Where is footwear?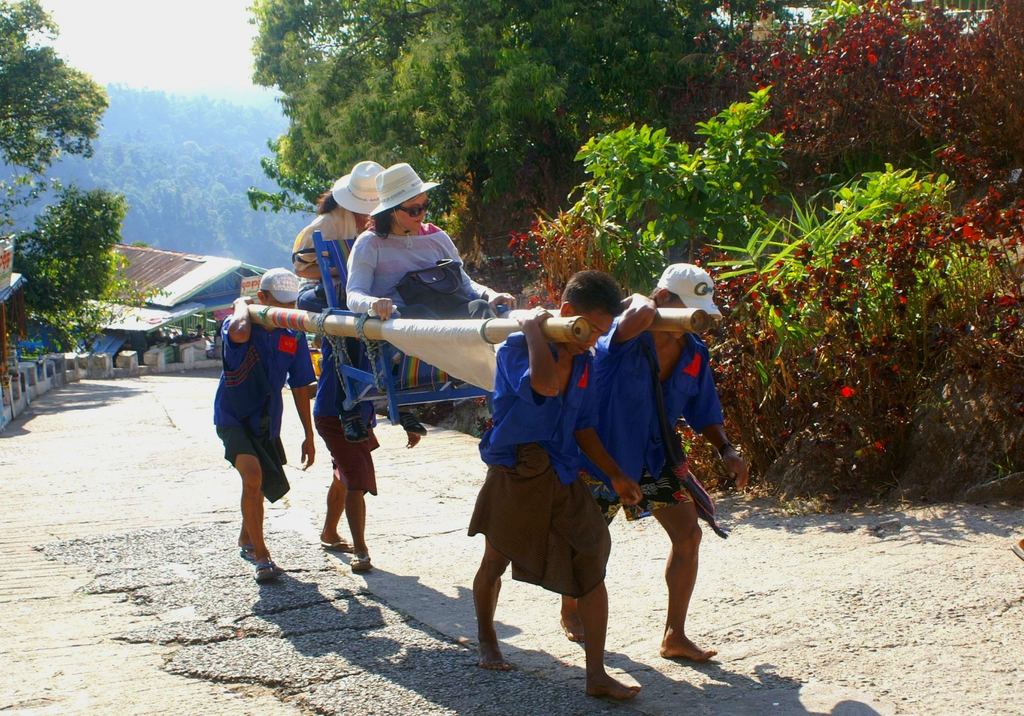
239 544 255 558.
